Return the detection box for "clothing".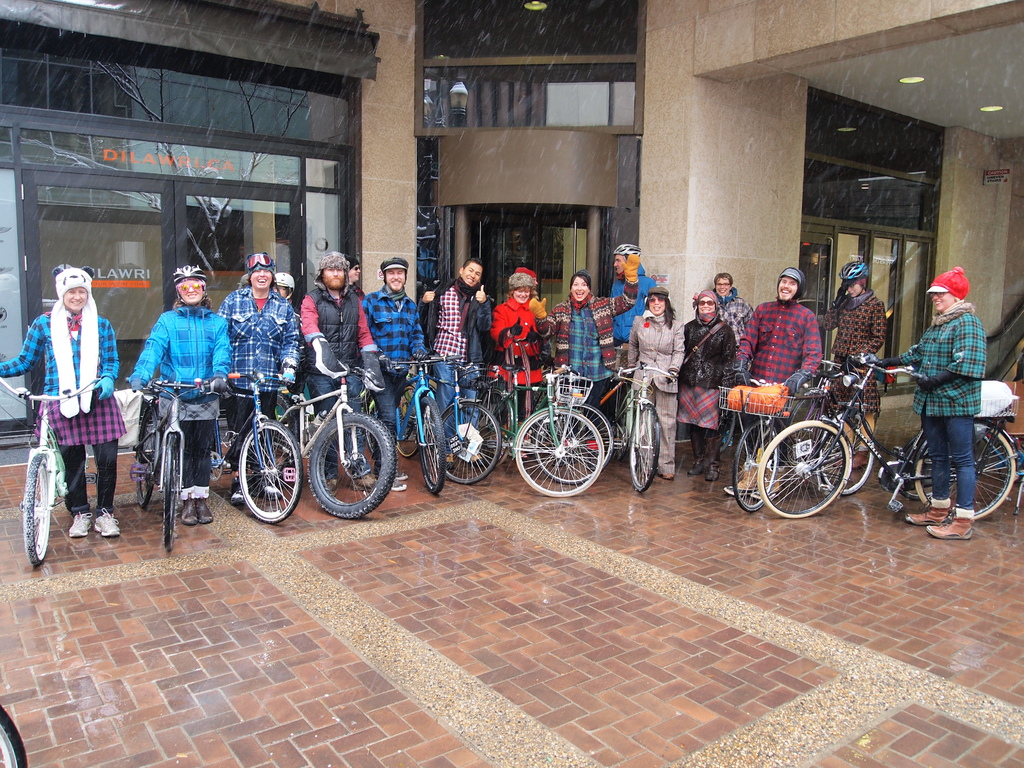
region(715, 289, 751, 342).
